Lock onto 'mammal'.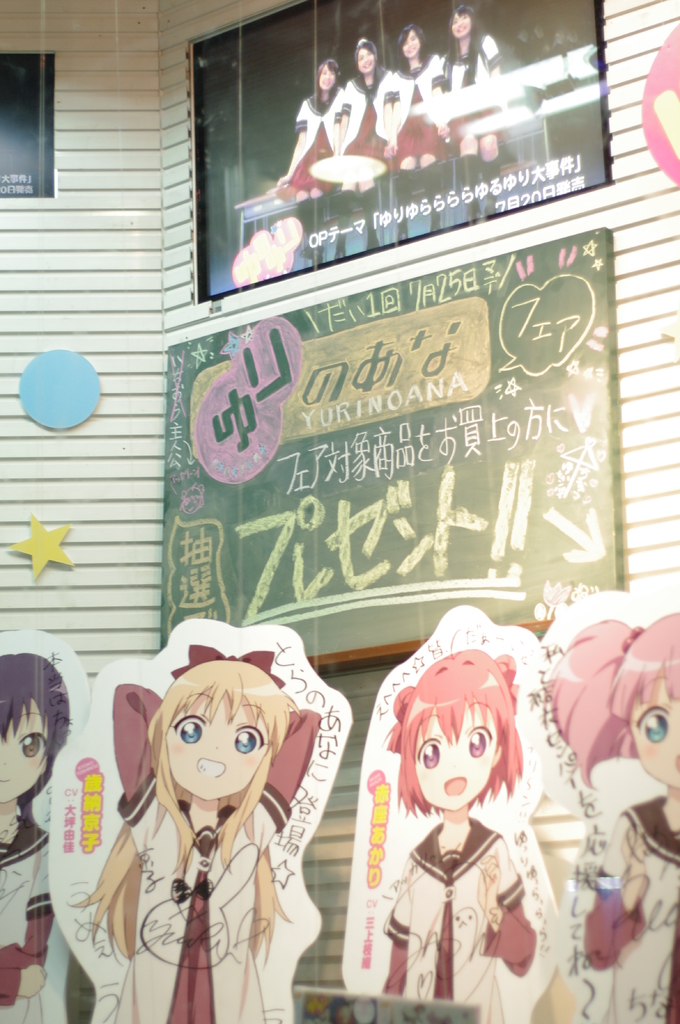
Locked: 393/25/450/241.
